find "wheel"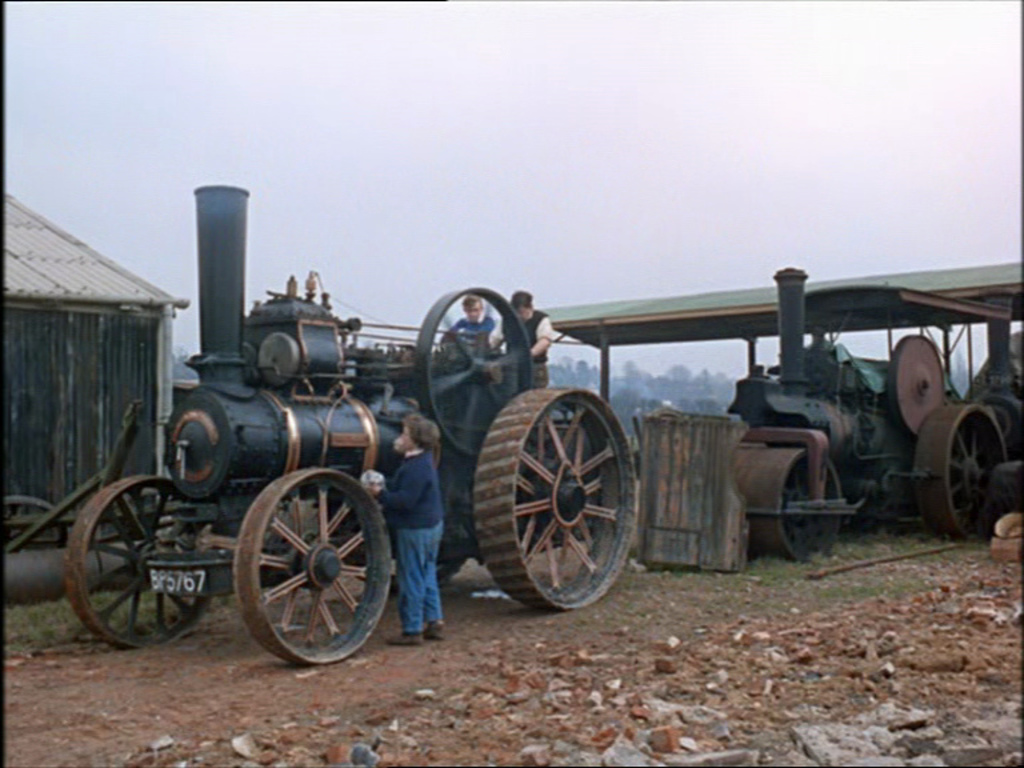
<box>231,471,393,663</box>
